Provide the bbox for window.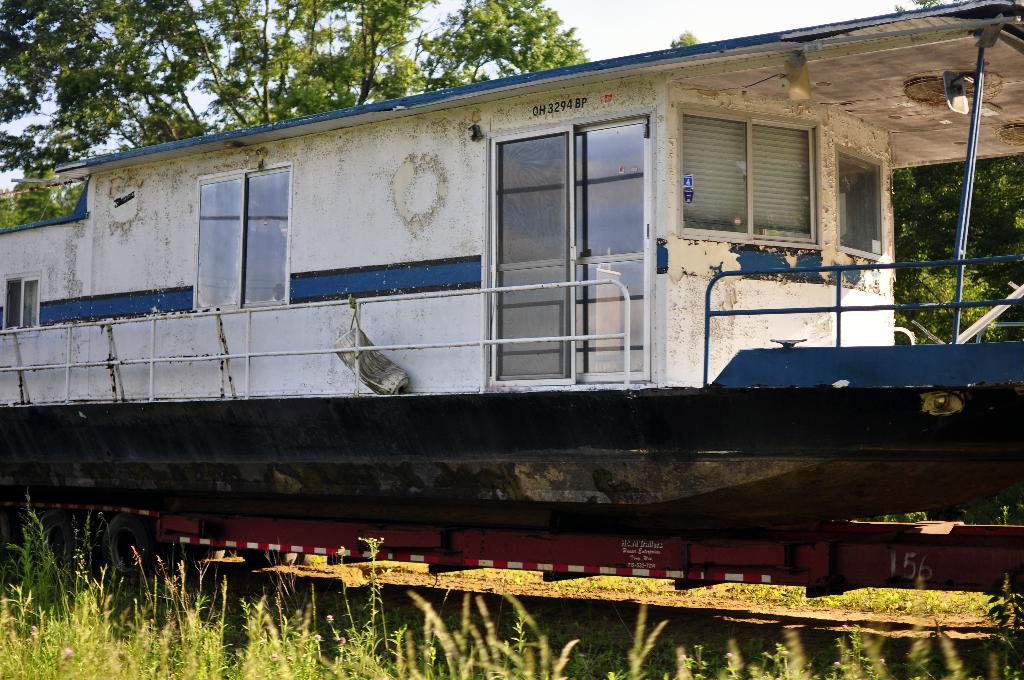
x1=186, y1=158, x2=301, y2=314.
